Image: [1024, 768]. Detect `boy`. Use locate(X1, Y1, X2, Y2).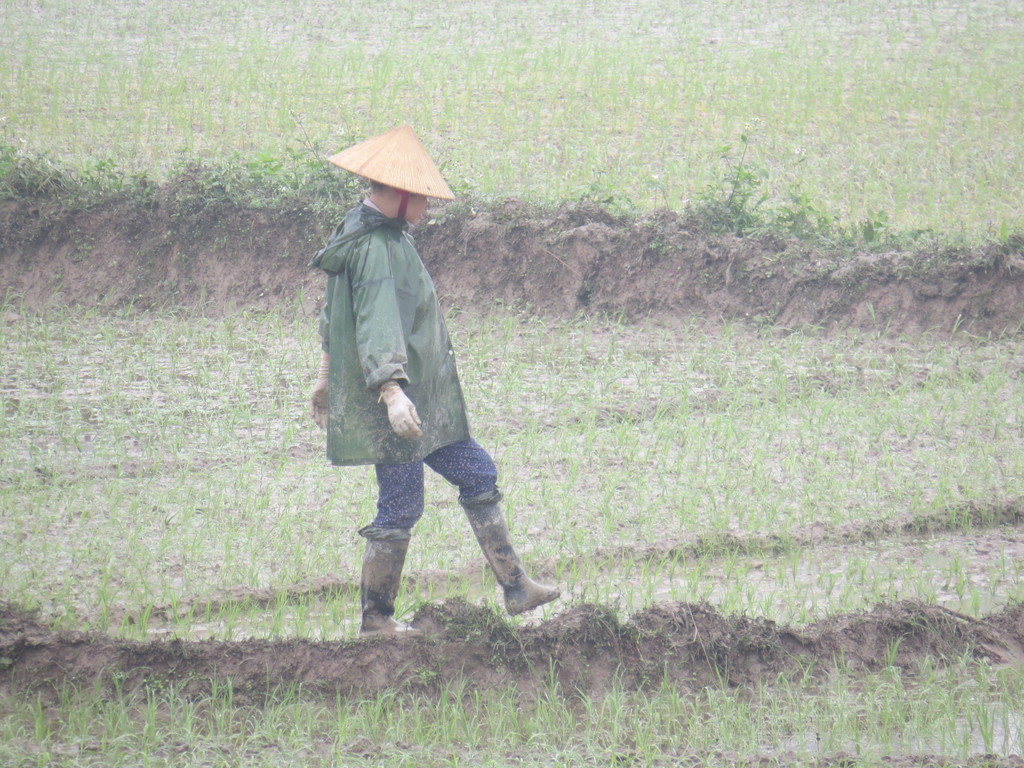
locate(308, 124, 566, 633).
